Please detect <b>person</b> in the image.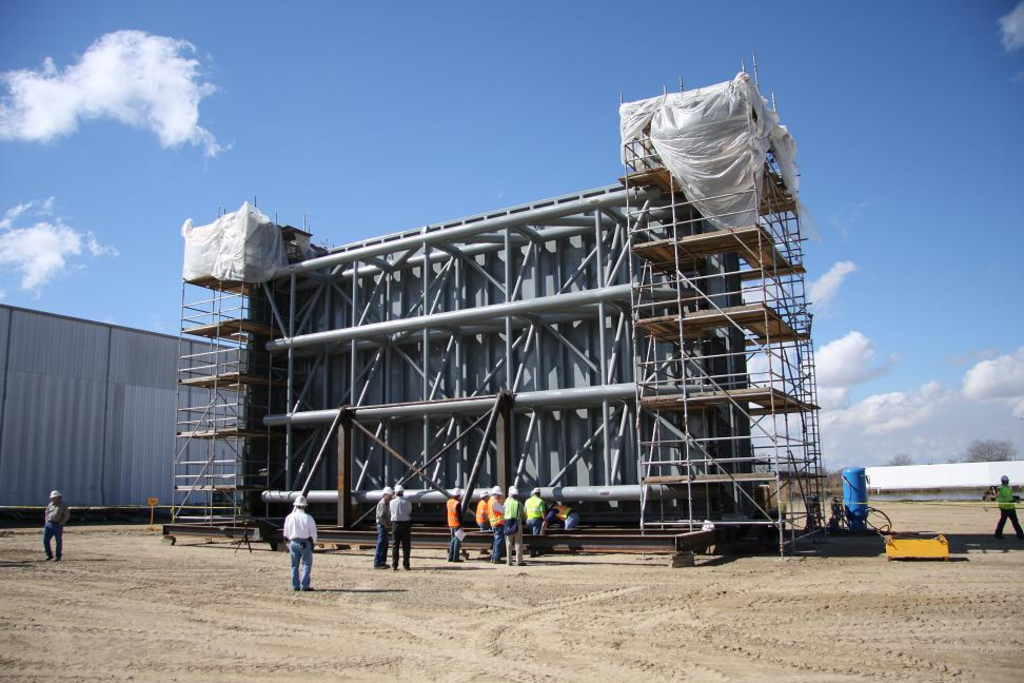
pyautogui.locateOnScreen(544, 499, 584, 547).
